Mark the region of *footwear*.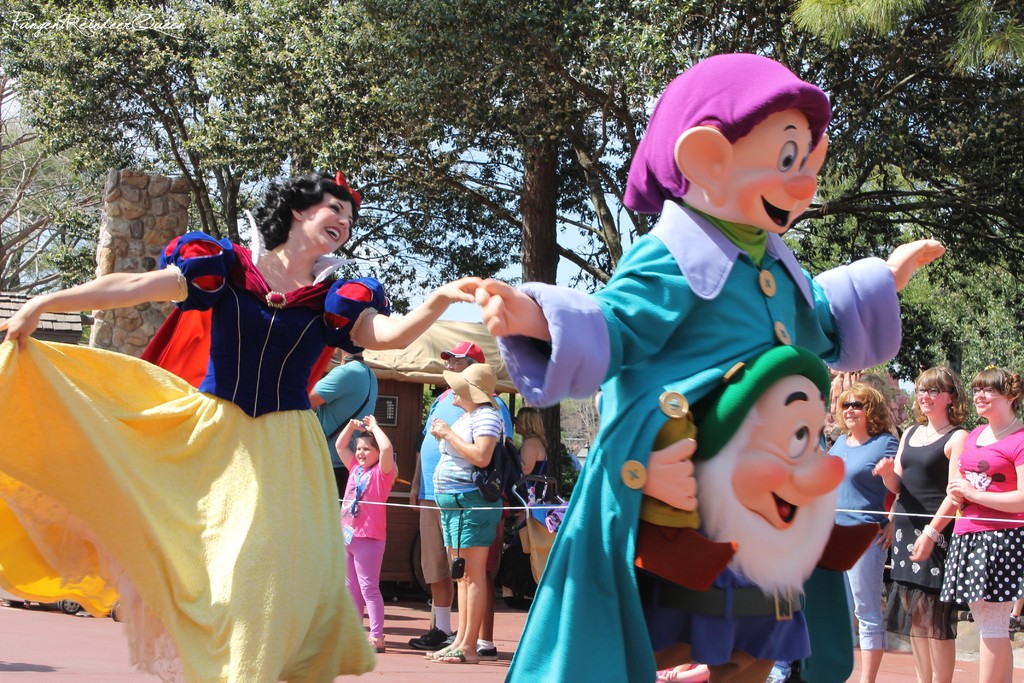
Region: bbox(423, 644, 460, 662).
